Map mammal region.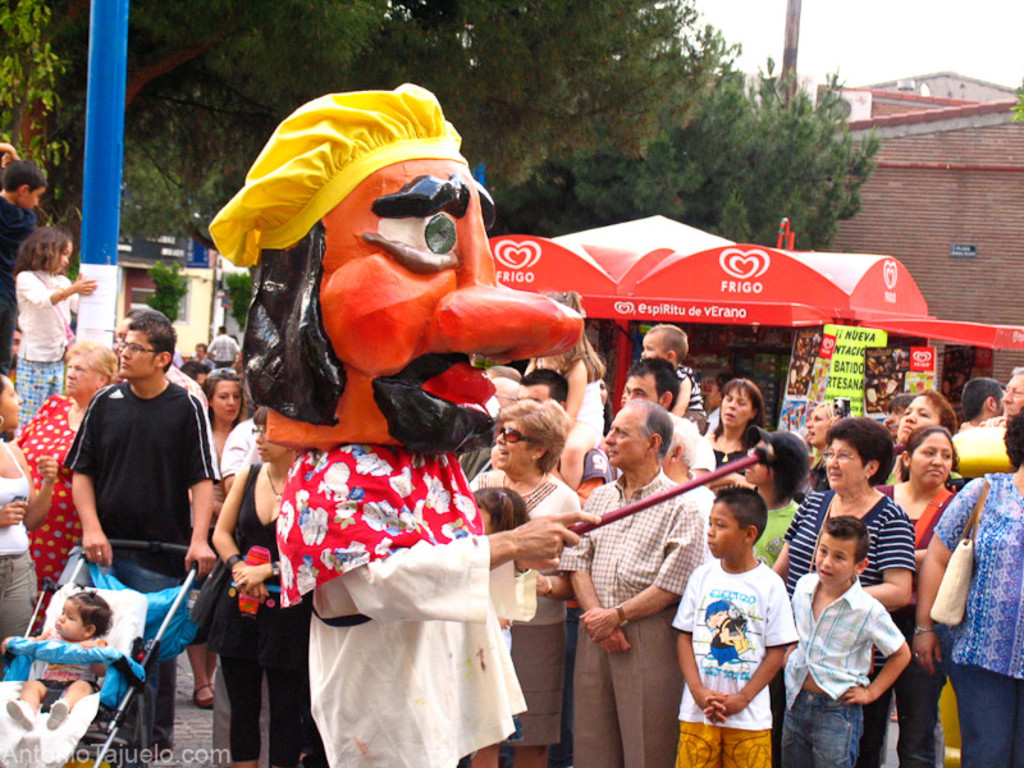
Mapped to Rect(474, 401, 582, 767).
